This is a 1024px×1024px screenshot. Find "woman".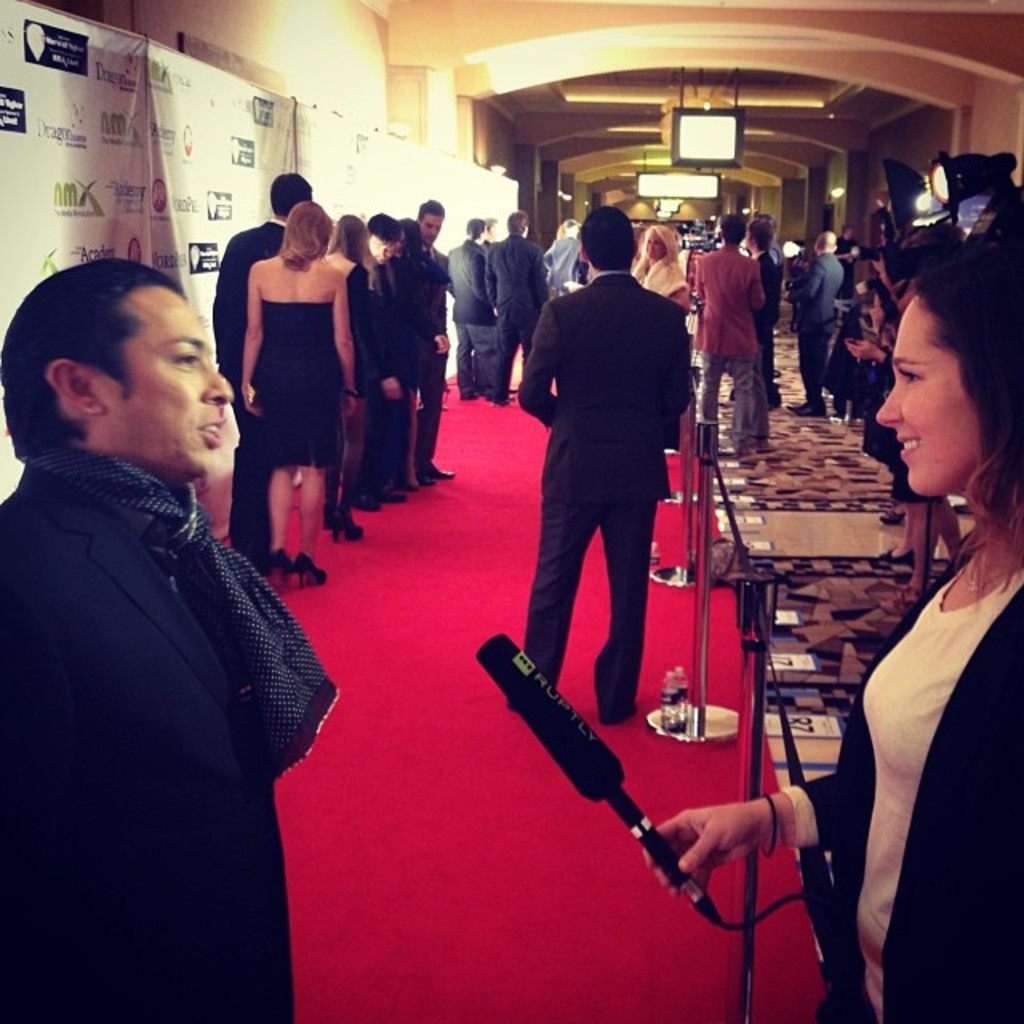
Bounding box: pyautogui.locateOnScreen(240, 200, 358, 594).
